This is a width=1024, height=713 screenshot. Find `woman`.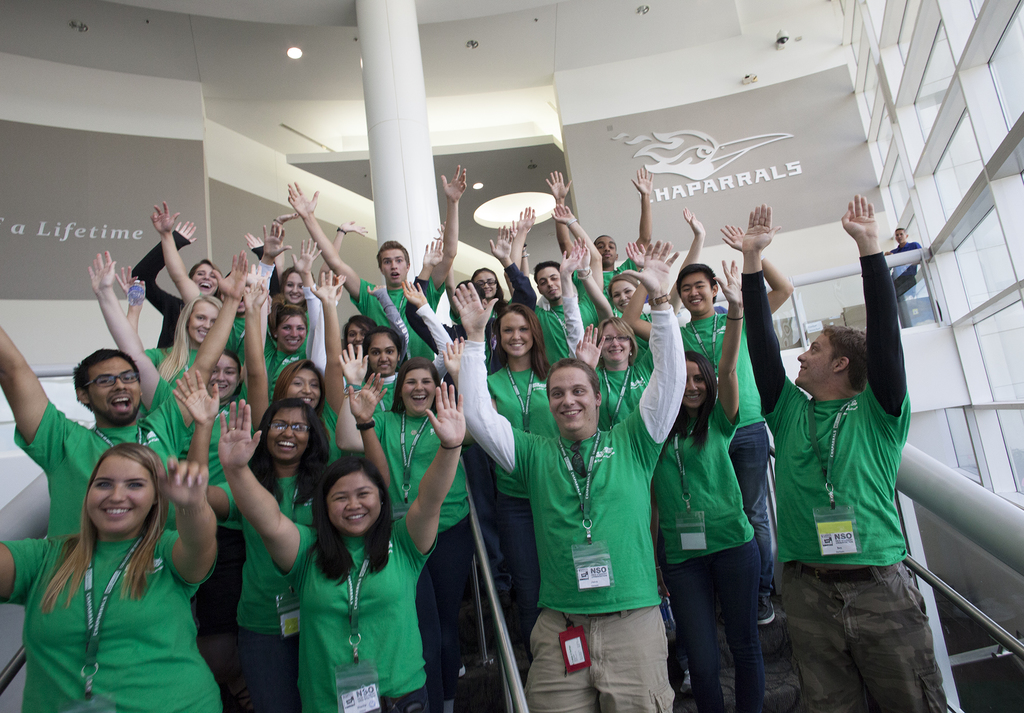
Bounding box: bbox=(283, 257, 308, 303).
